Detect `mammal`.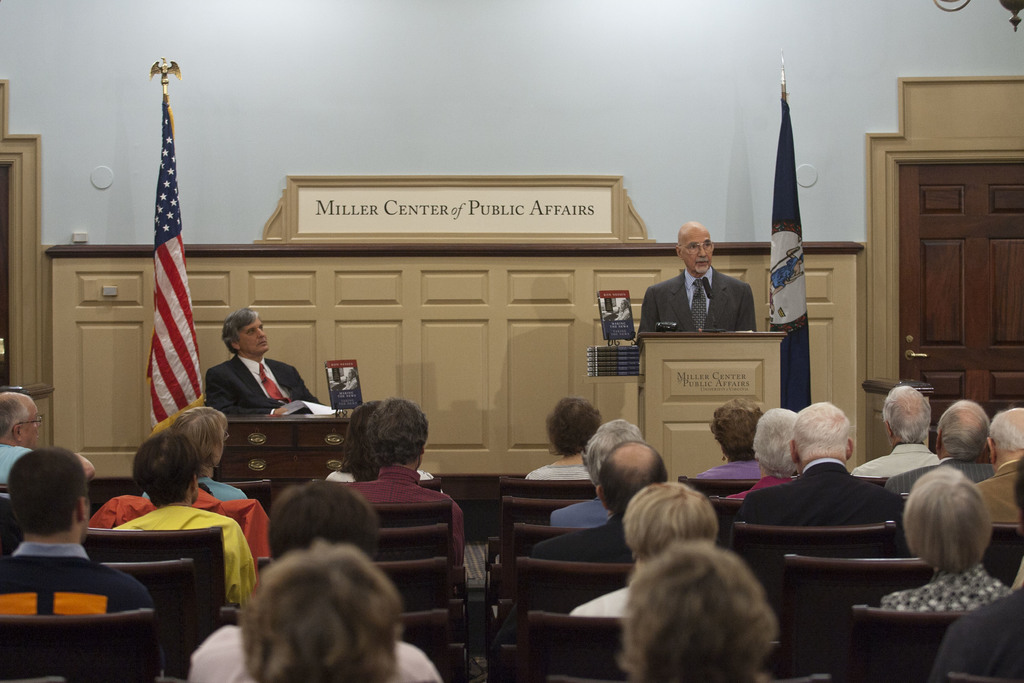
Detected at {"left": 700, "top": 395, "right": 767, "bottom": 475}.
